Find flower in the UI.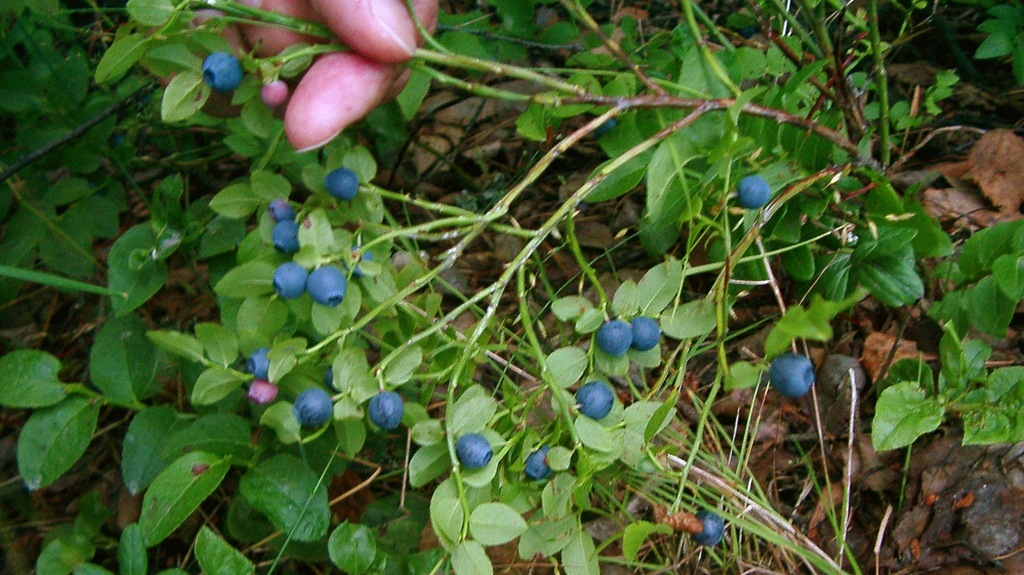
UI element at x1=269 y1=219 x2=300 y2=257.
